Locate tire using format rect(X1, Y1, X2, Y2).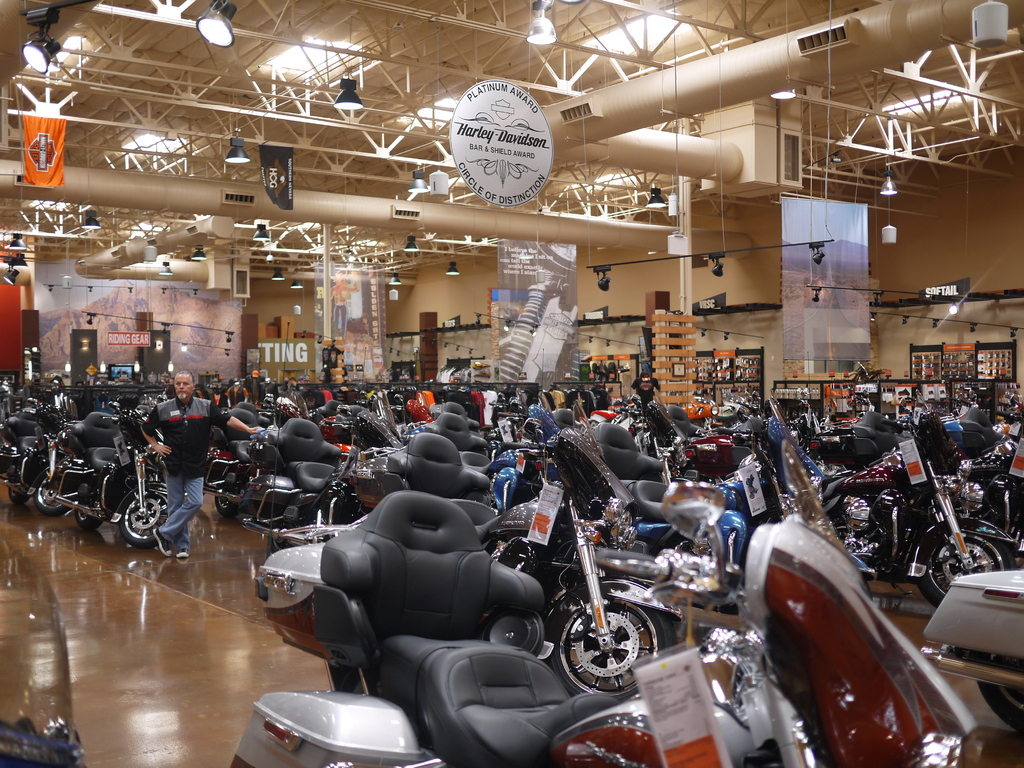
rect(76, 509, 98, 531).
